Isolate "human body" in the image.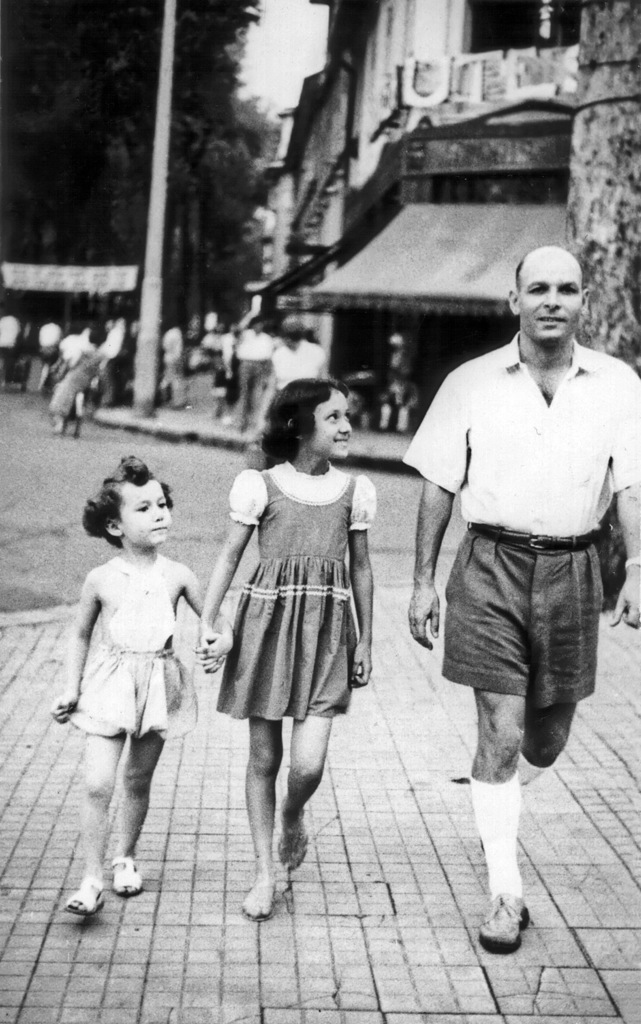
Isolated region: locate(59, 452, 230, 915).
